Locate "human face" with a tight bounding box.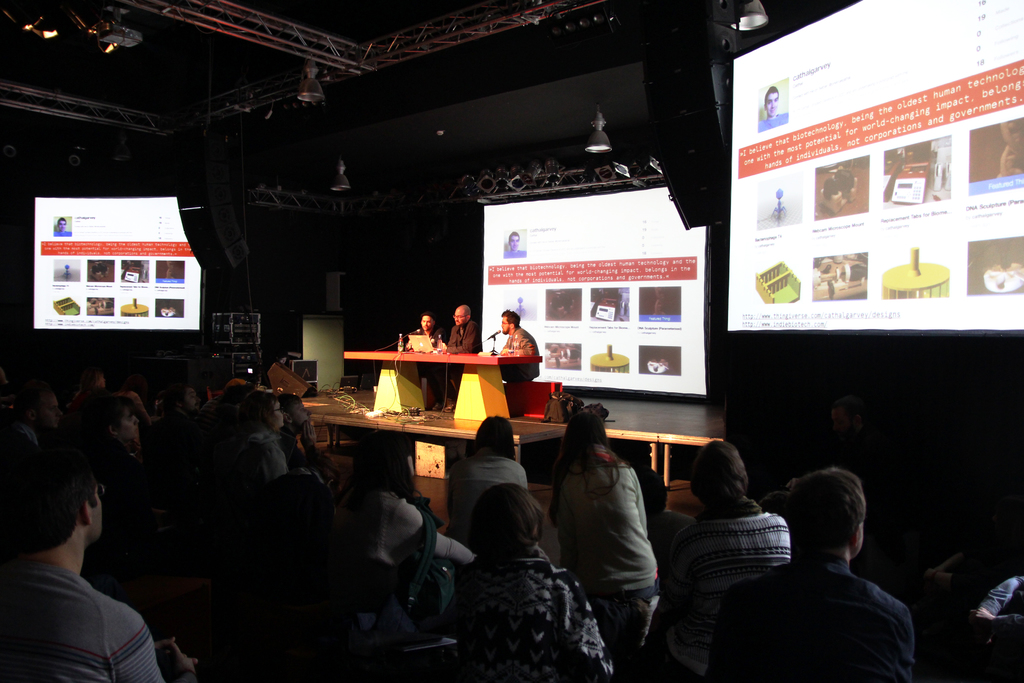
112,403,138,438.
